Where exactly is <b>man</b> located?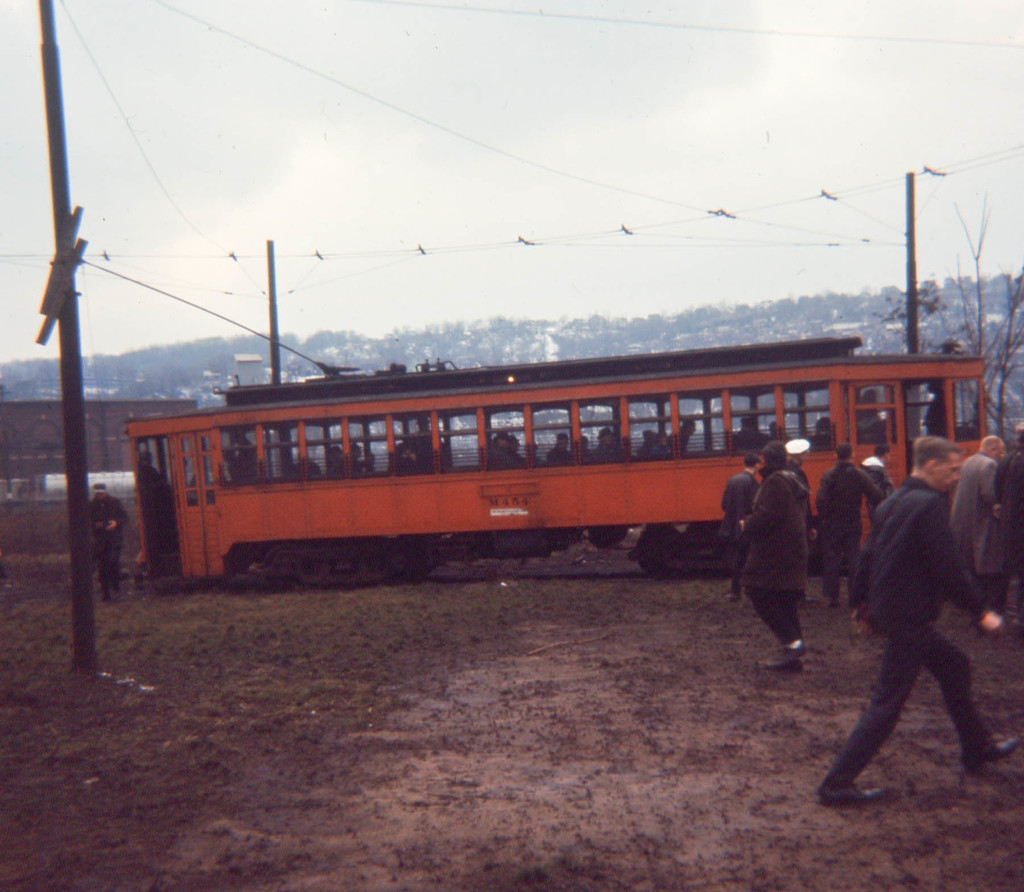
Its bounding box is <region>349, 439, 372, 475</region>.
